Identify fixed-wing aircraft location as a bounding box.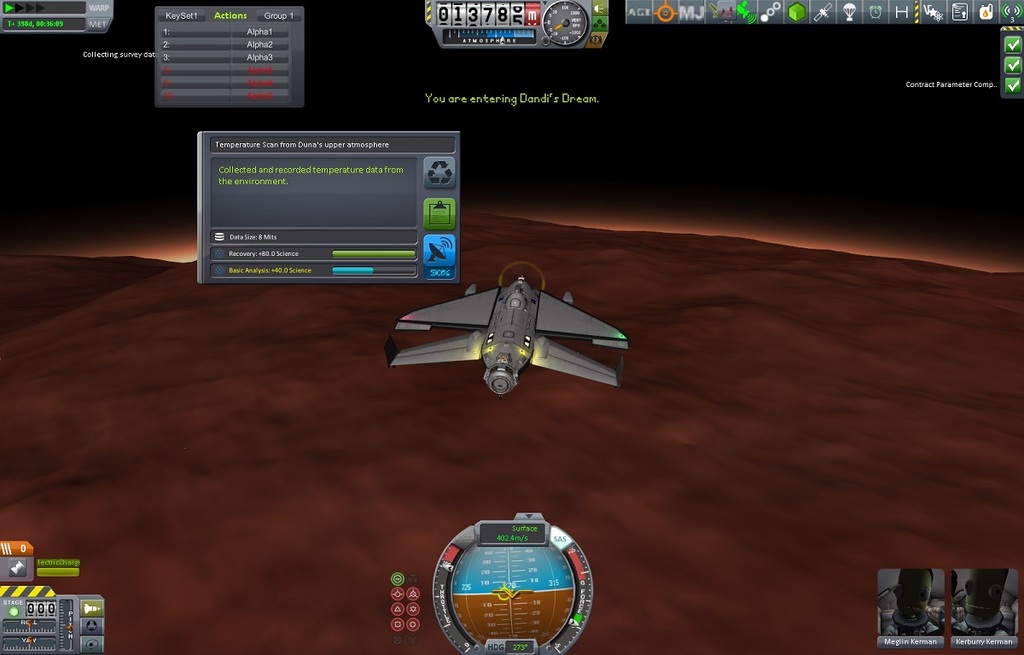
(383,275,631,393).
